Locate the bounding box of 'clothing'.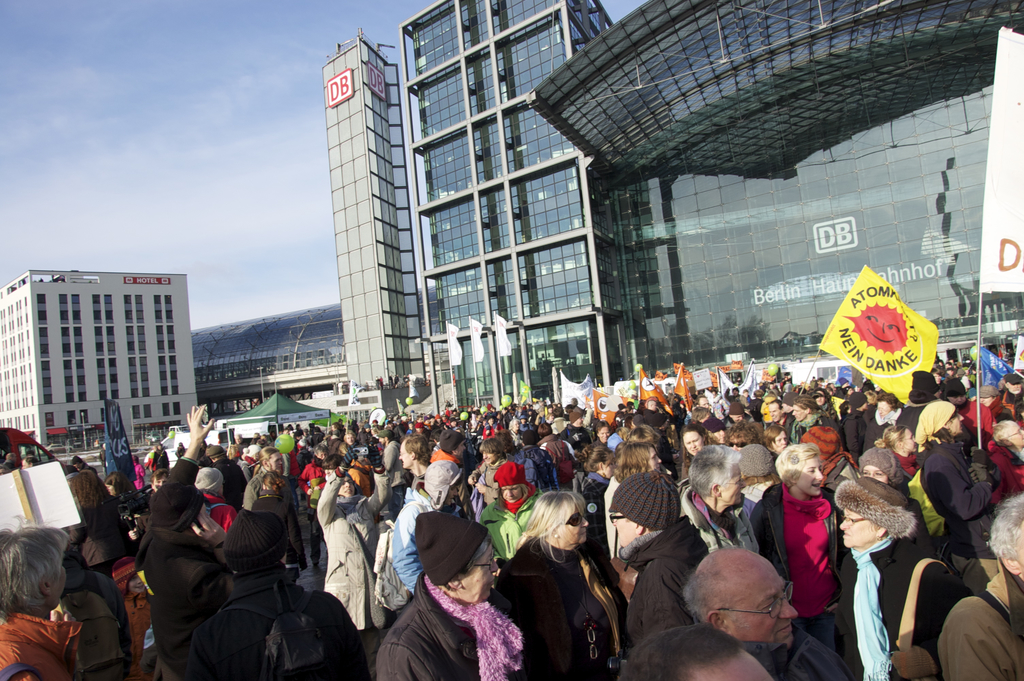
Bounding box: pyautogui.locateOnScreen(135, 453, 235, 680).
